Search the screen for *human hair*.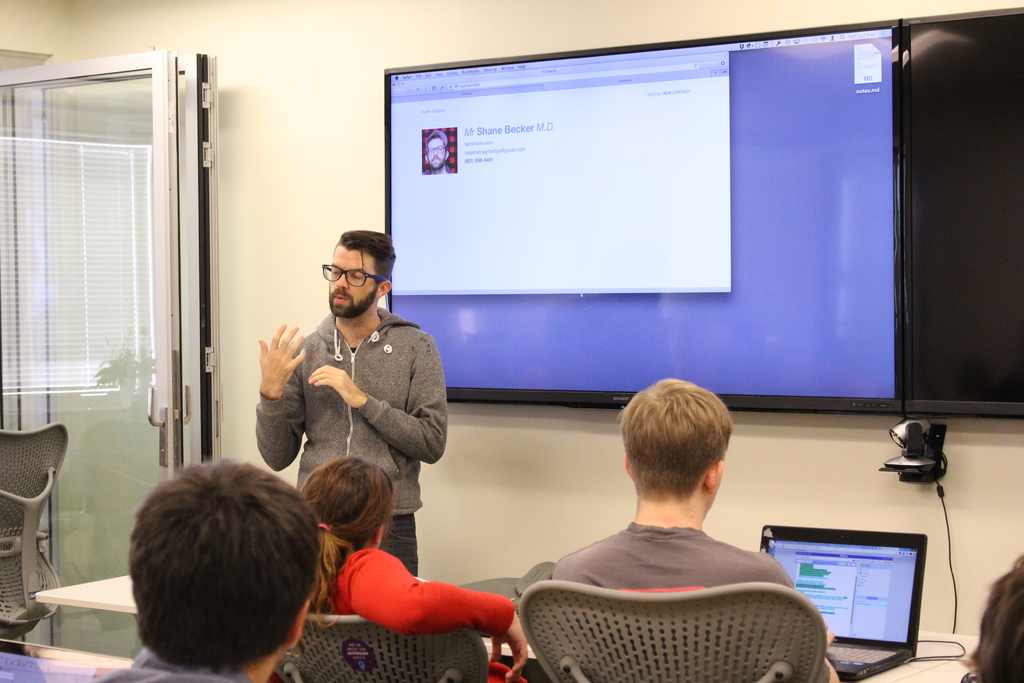
Found at bbox=[100, 470, 327, 671].
